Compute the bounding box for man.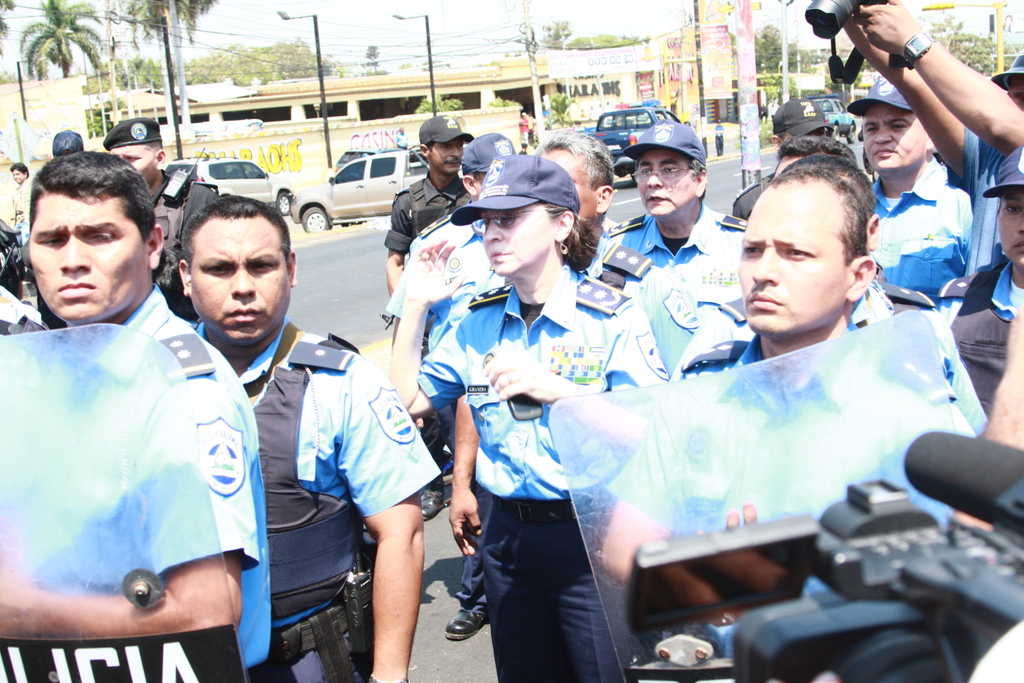
(381, 114, 475, 294).
